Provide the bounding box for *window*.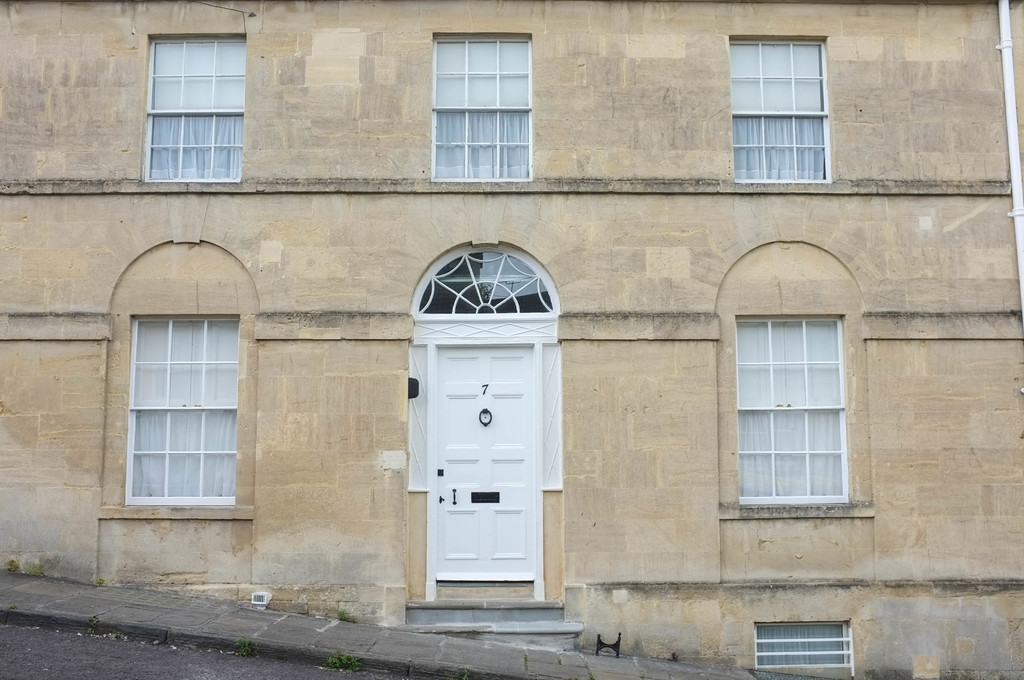
x1=129 y1=311 x2=240 y2=505.
